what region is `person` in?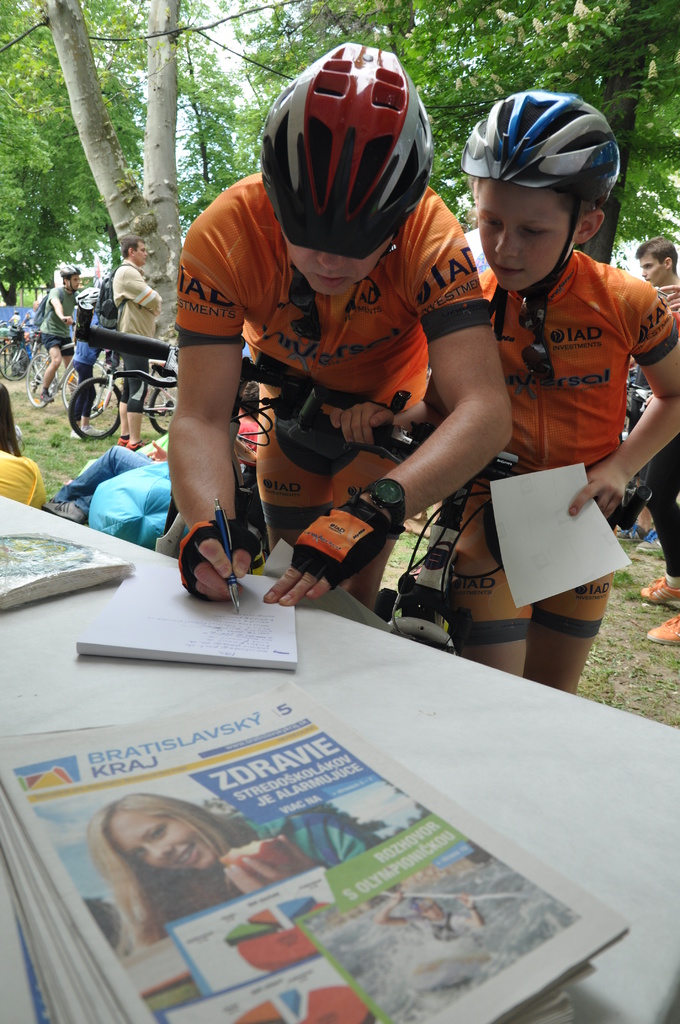
111/232/166/452.
